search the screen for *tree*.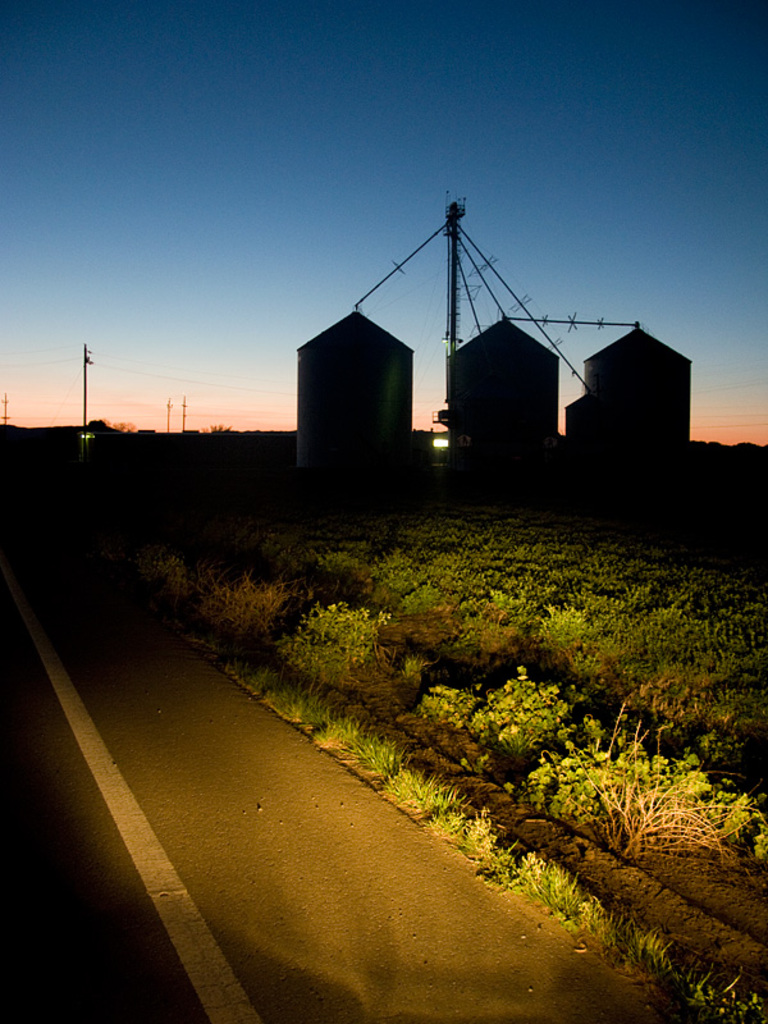
Found at rect(206, 424, 232, 431).
